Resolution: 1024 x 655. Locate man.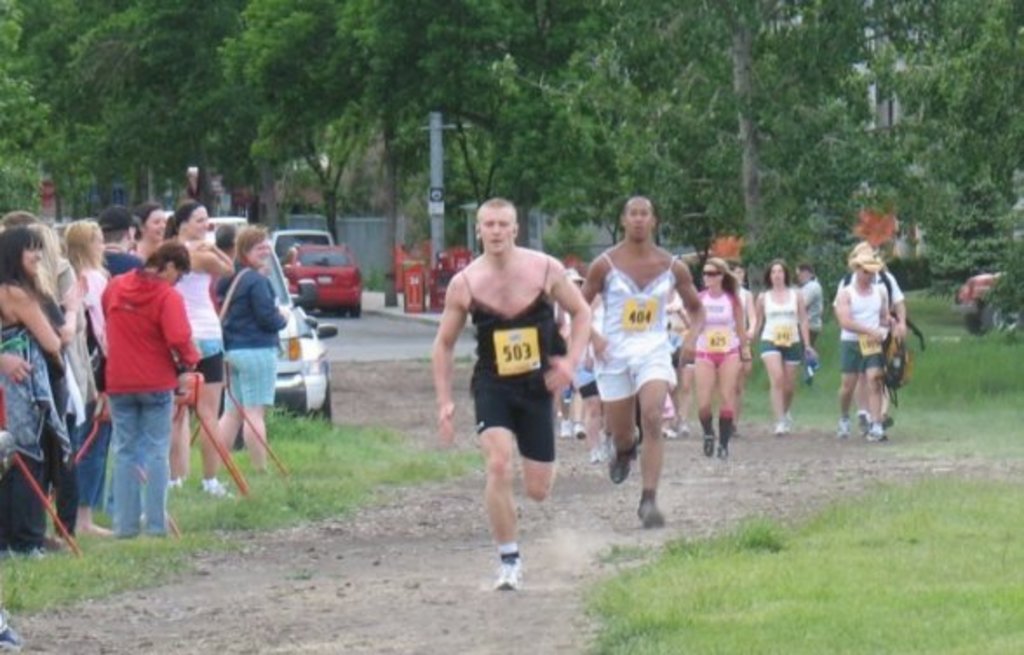
(x1=719, y1=261, x2=759, y2=345).
